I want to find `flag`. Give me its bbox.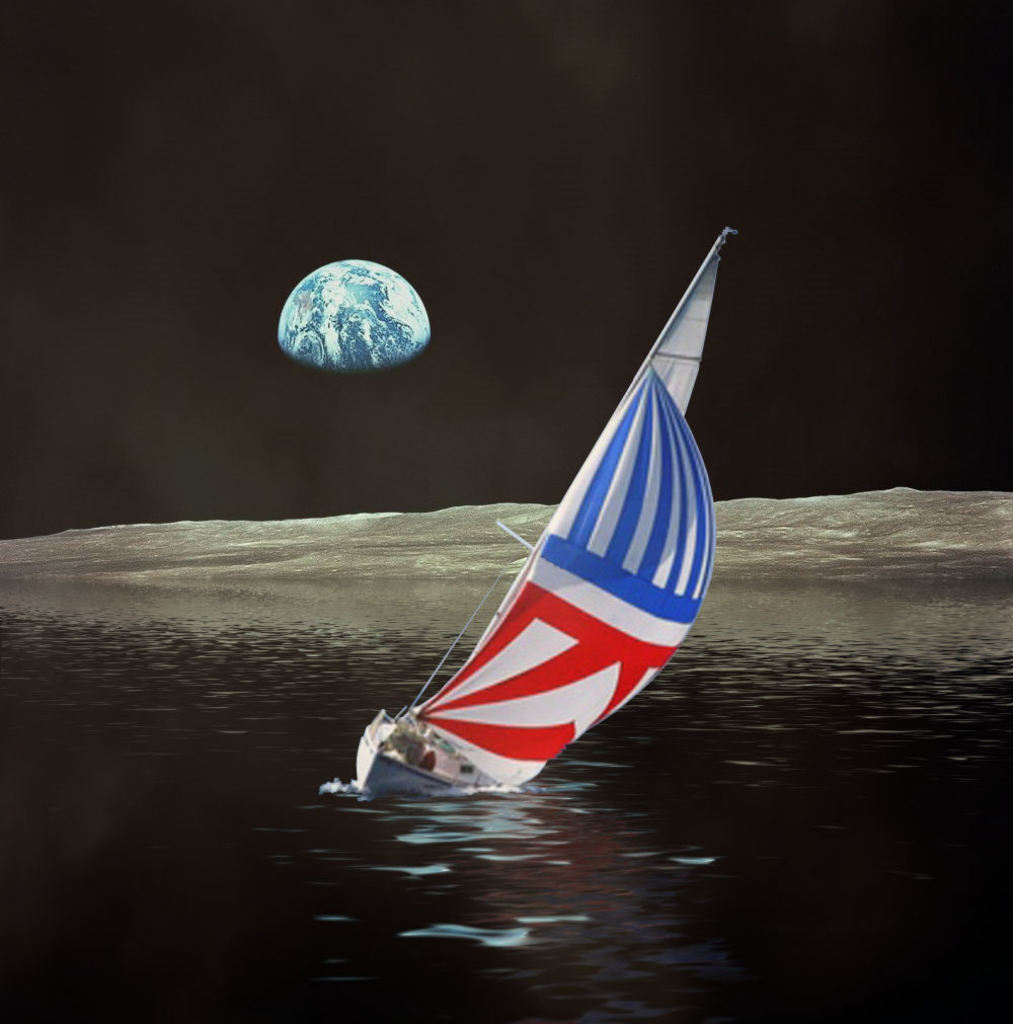
[297,210,753,820].
